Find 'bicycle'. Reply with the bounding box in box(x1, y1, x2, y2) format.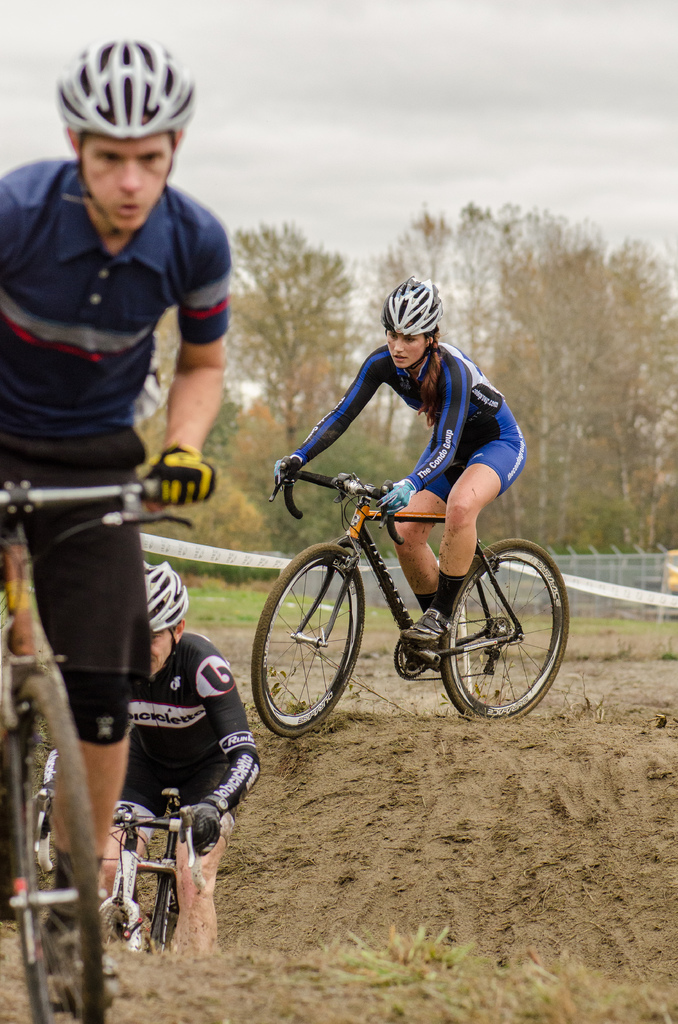
box(0, 467, 200, 1023).
